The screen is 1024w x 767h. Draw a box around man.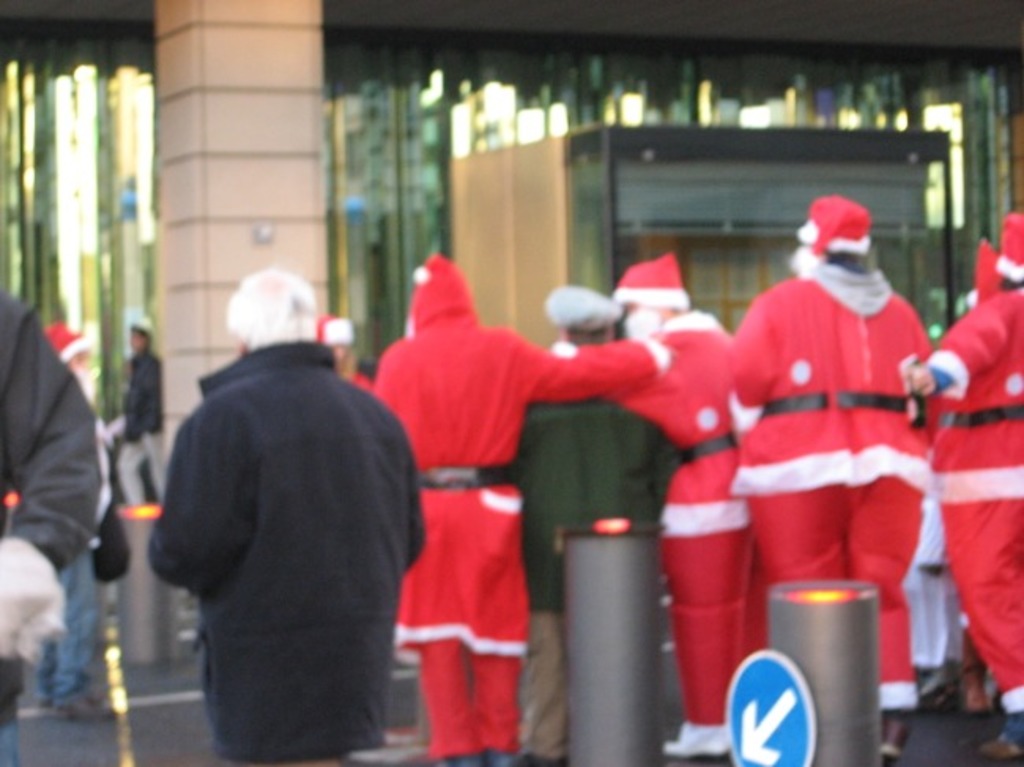
320, 310, 370, 389.
